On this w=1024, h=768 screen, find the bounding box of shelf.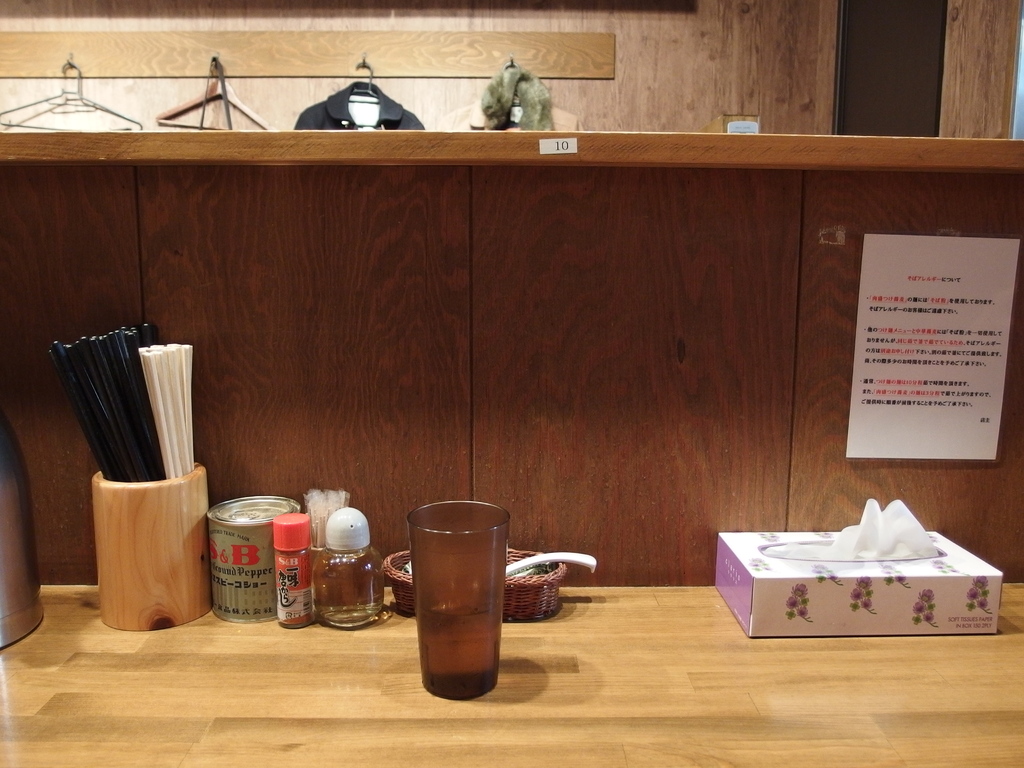
Bounding box: 0 134 1023 173.
